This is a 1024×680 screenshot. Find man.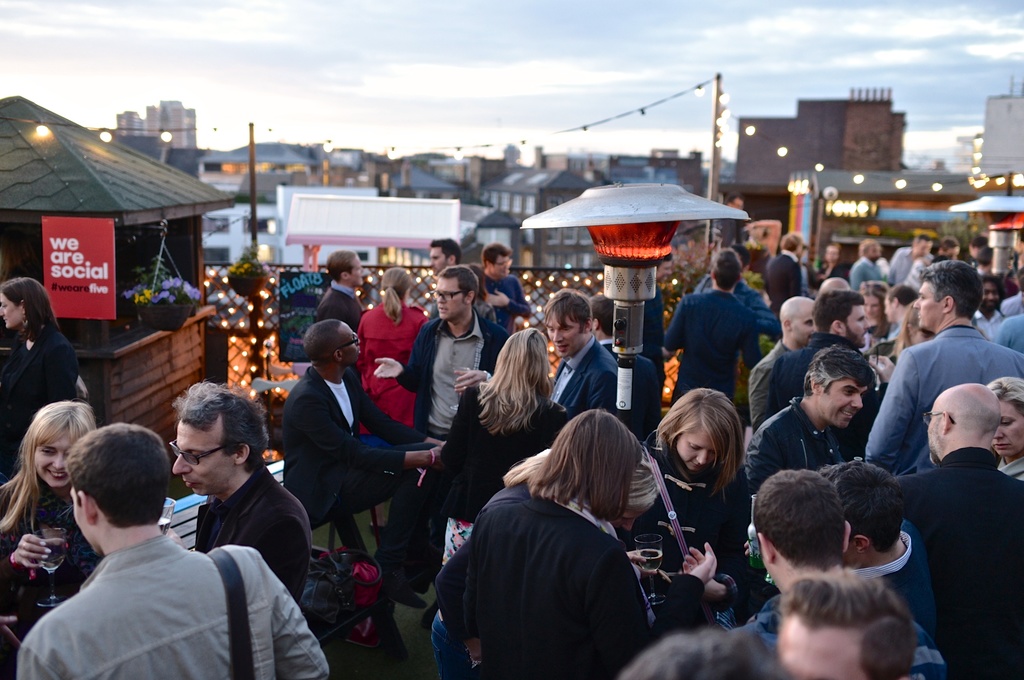
Bounding box: (left=477, top=239, right=535, bottom=338).
